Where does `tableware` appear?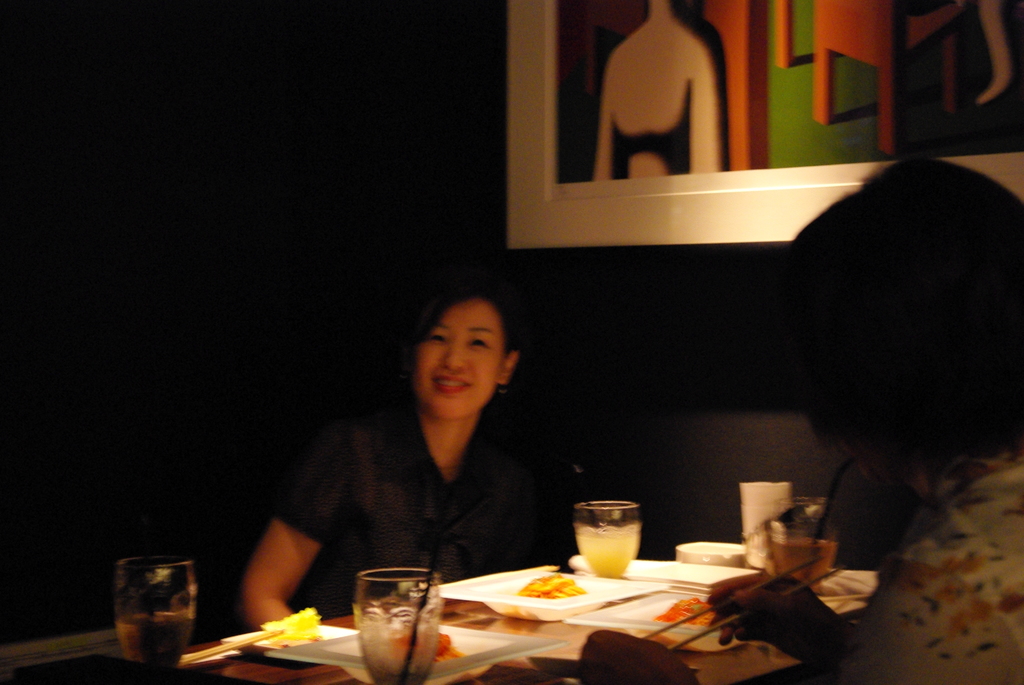
Appears at left=767, top=498, right=834, bottom=594.
